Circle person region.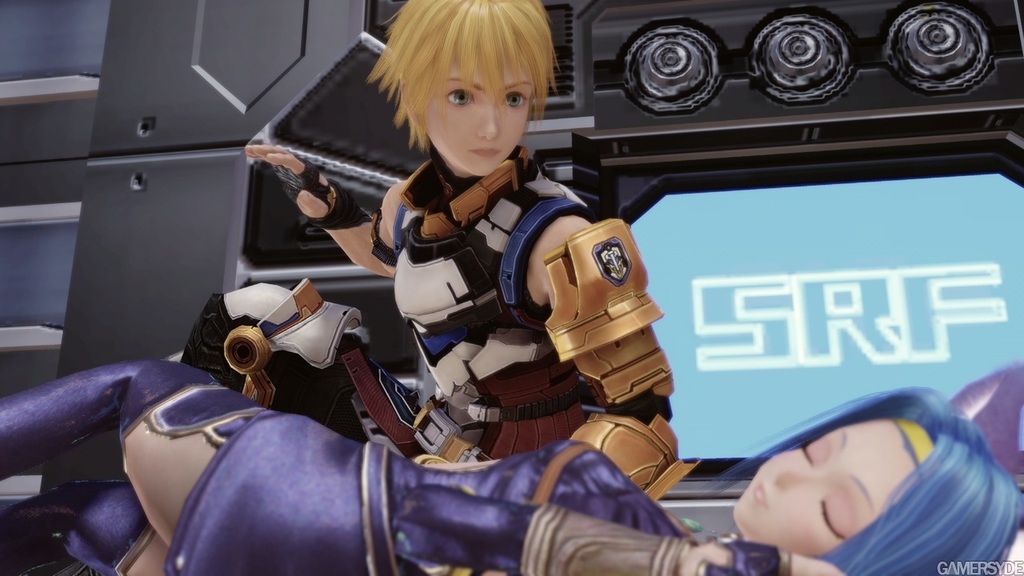
Region: bbox=(343, 0, 618, 474).
